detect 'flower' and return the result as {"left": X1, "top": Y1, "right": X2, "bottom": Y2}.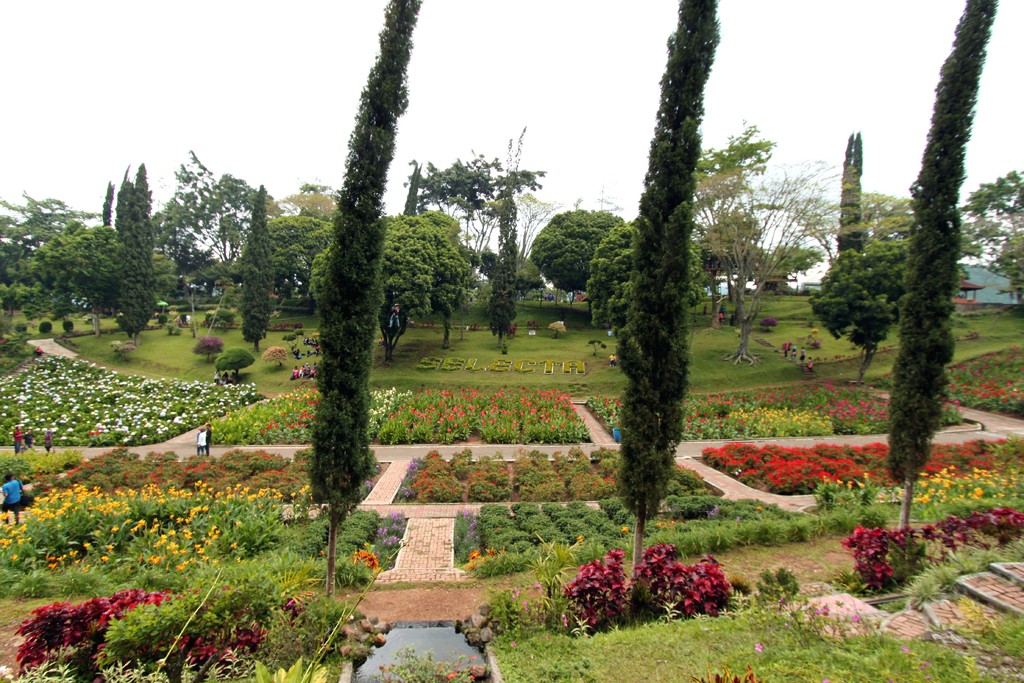
{"left": 508, "top": 320, "right": 519, "bottom": 336}.
